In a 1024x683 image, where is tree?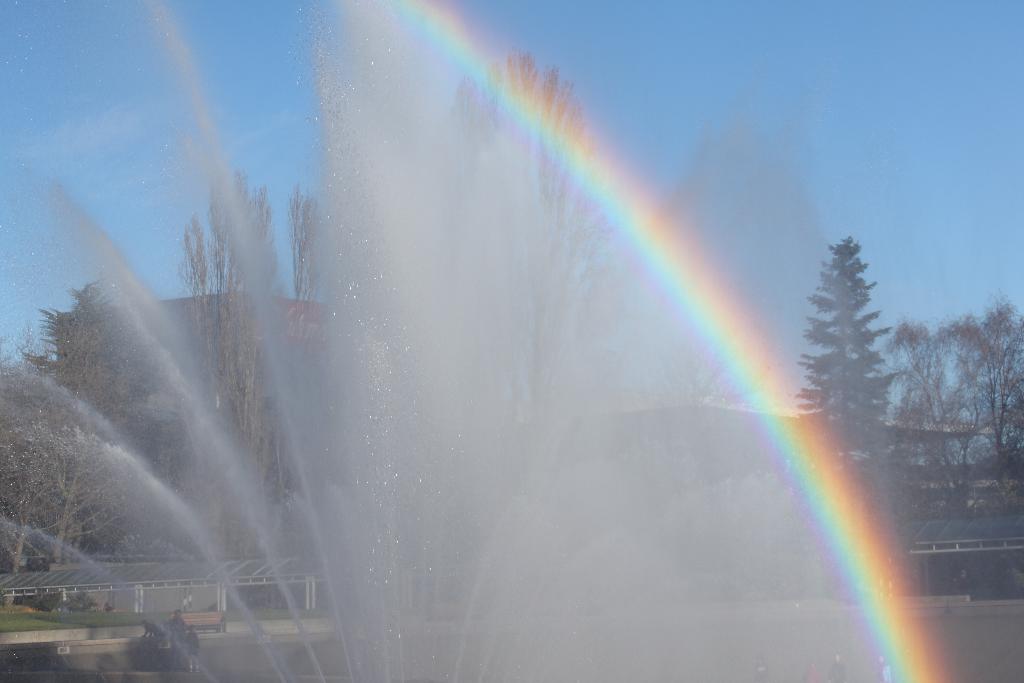
798/217/913/477.
